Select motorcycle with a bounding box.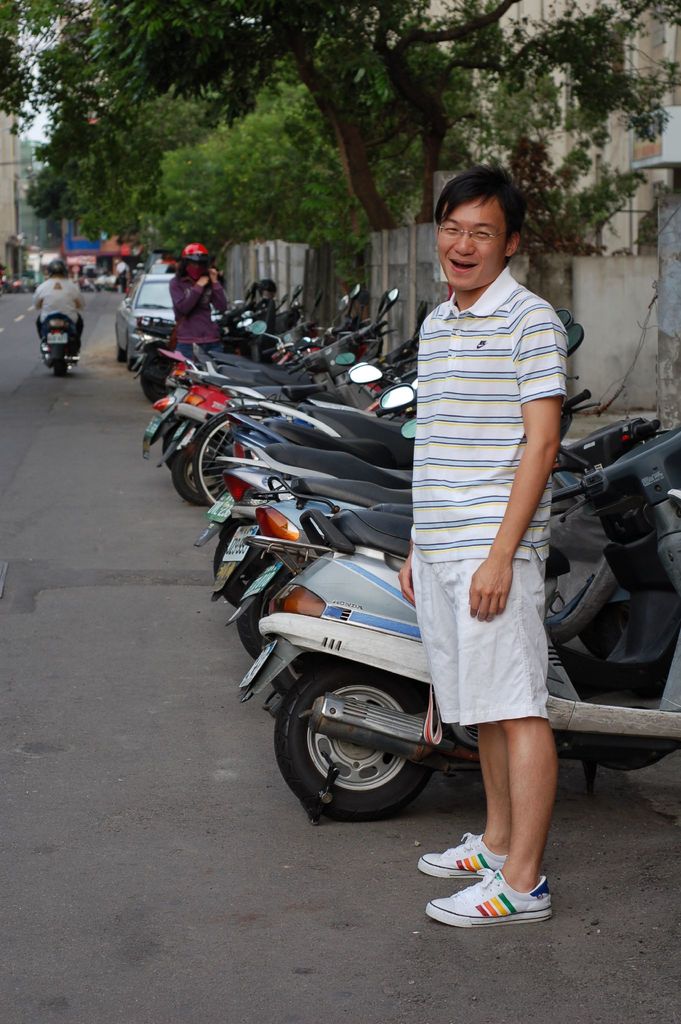
BBox(232, 425, 680, 819).
